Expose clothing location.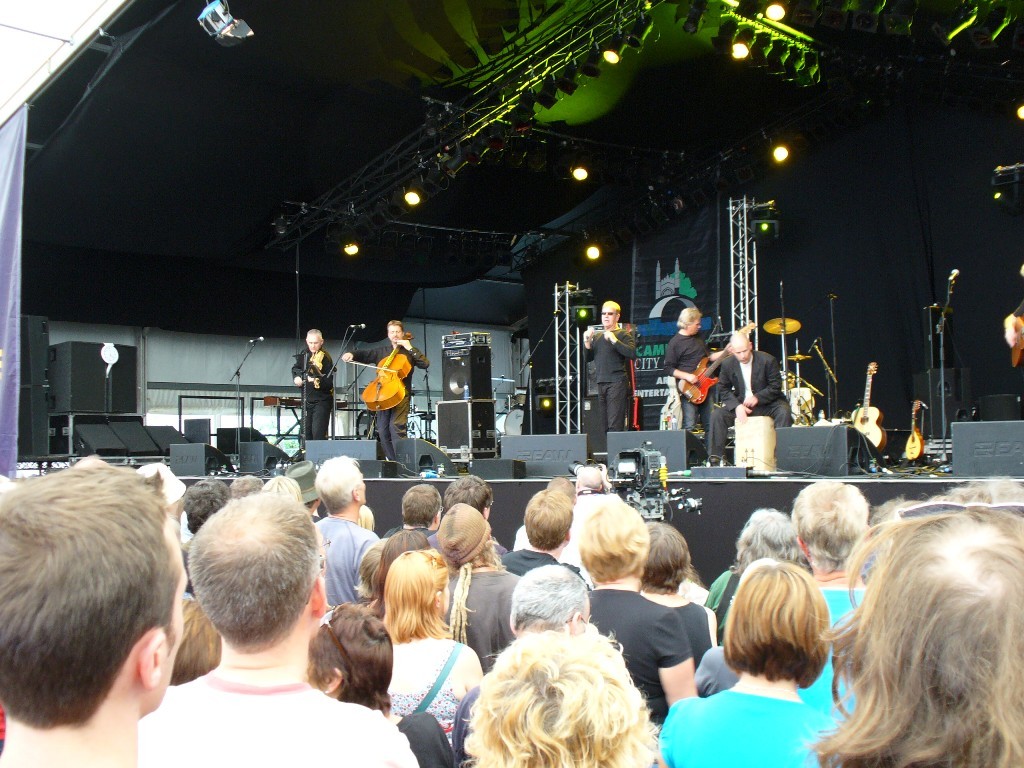
Exposed at 139 654 414 767.
